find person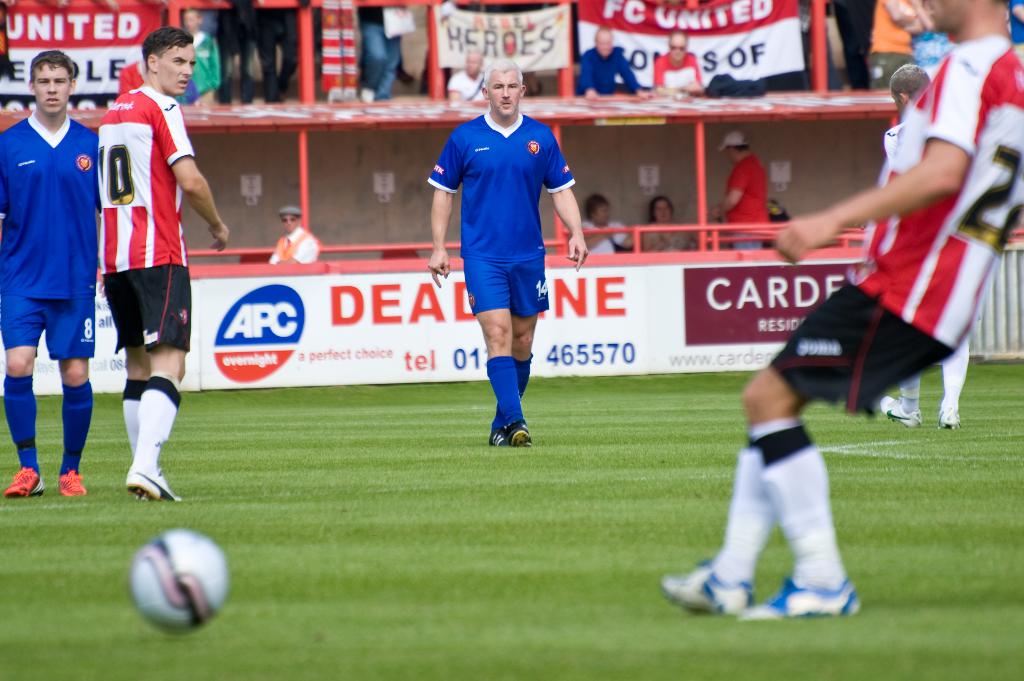
box(872, 53, 995, 432)
